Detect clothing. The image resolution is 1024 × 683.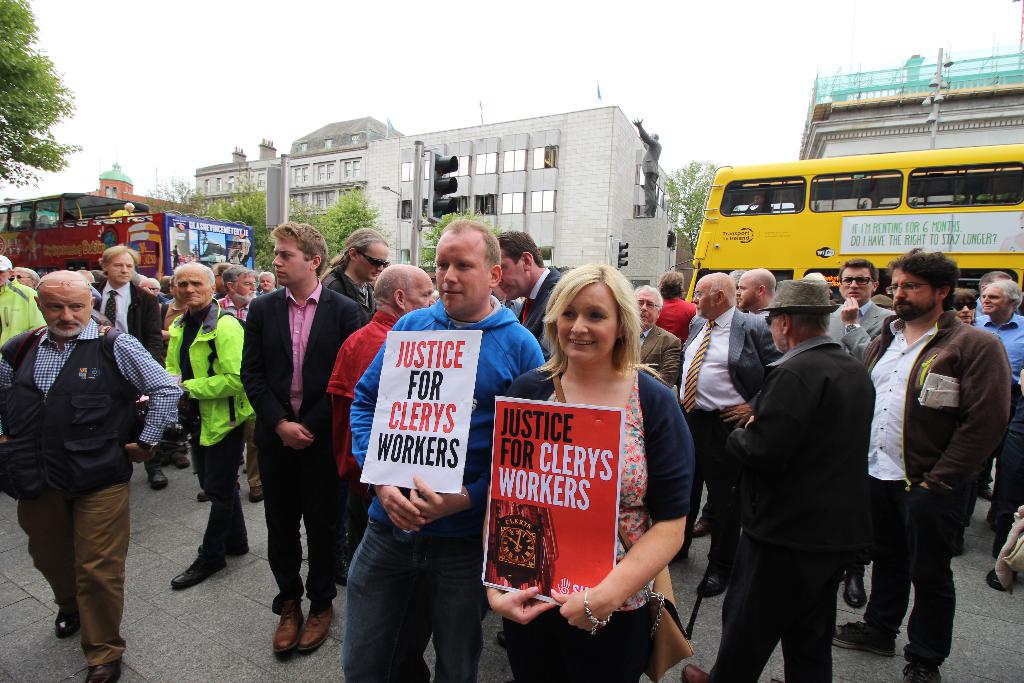
bbox=[0, 325, 169, 682].
